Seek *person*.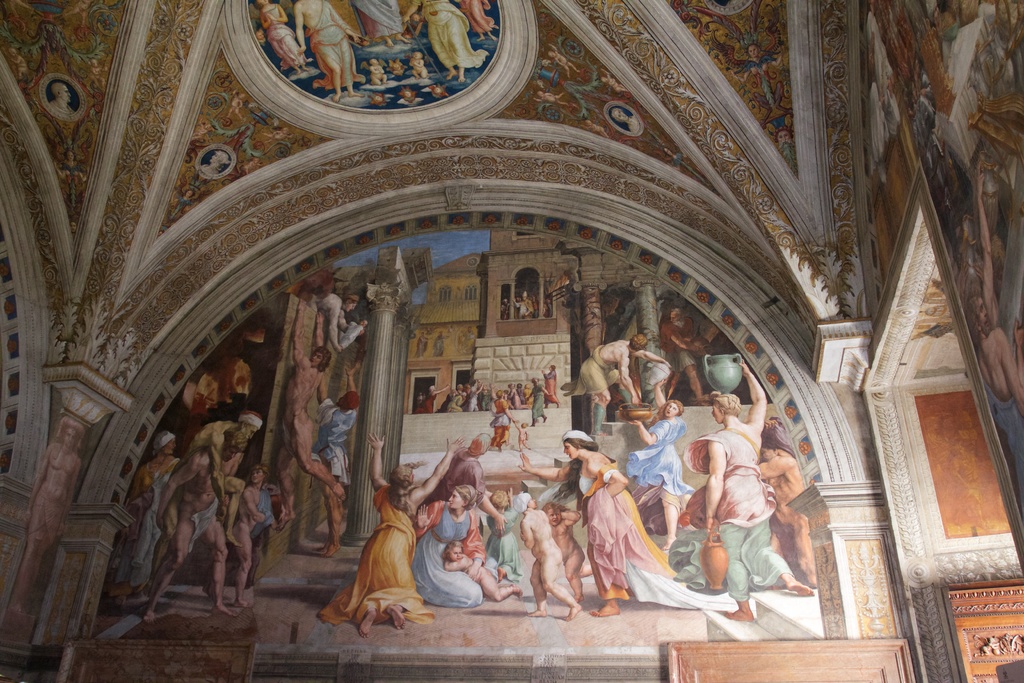
{"x1": 305, "y1": 295, "x2": 358, "y2": 354}.
